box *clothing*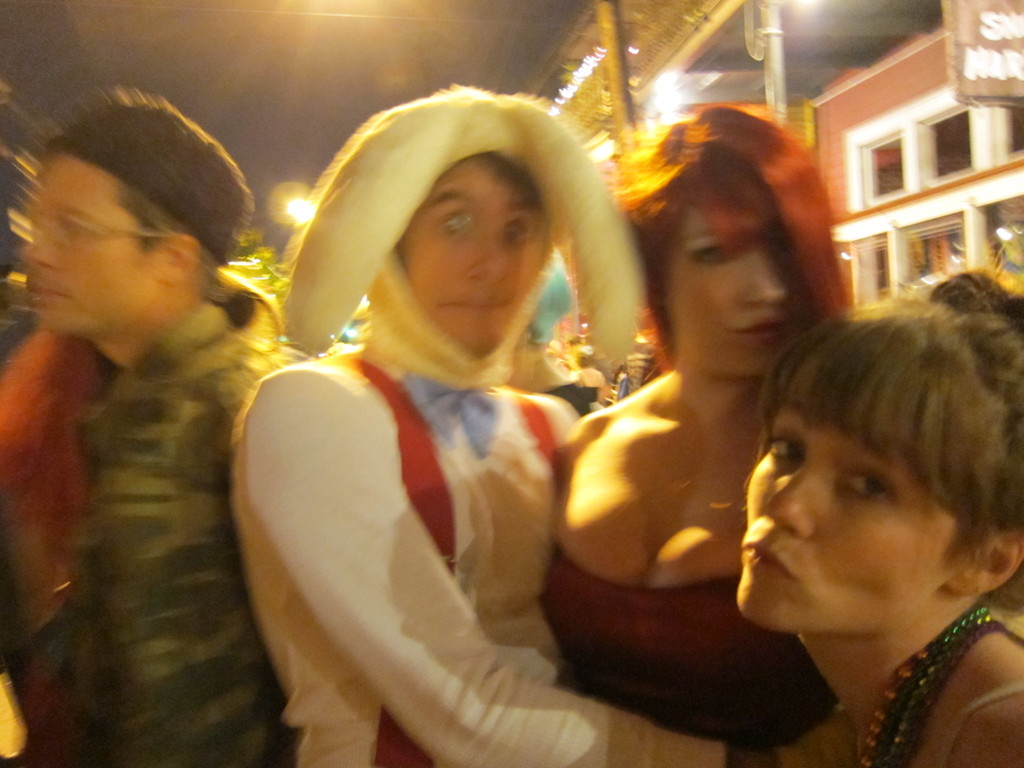
bbox=(545, 519, 833, 749)
